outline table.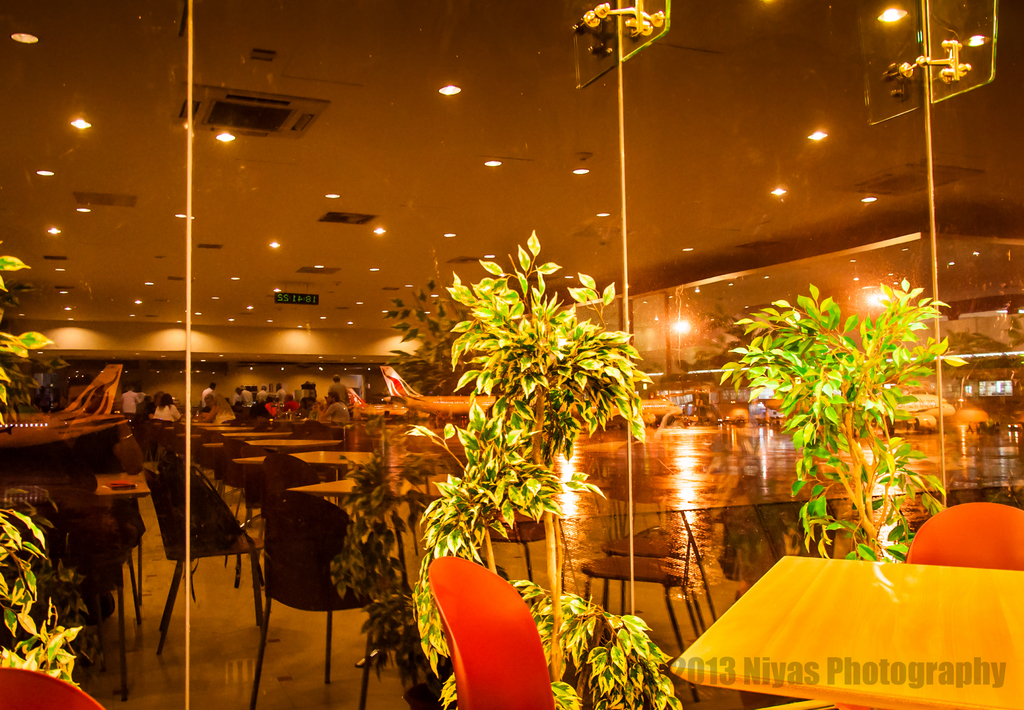
Outline: <region>280, 469, 460, 604</region>.
